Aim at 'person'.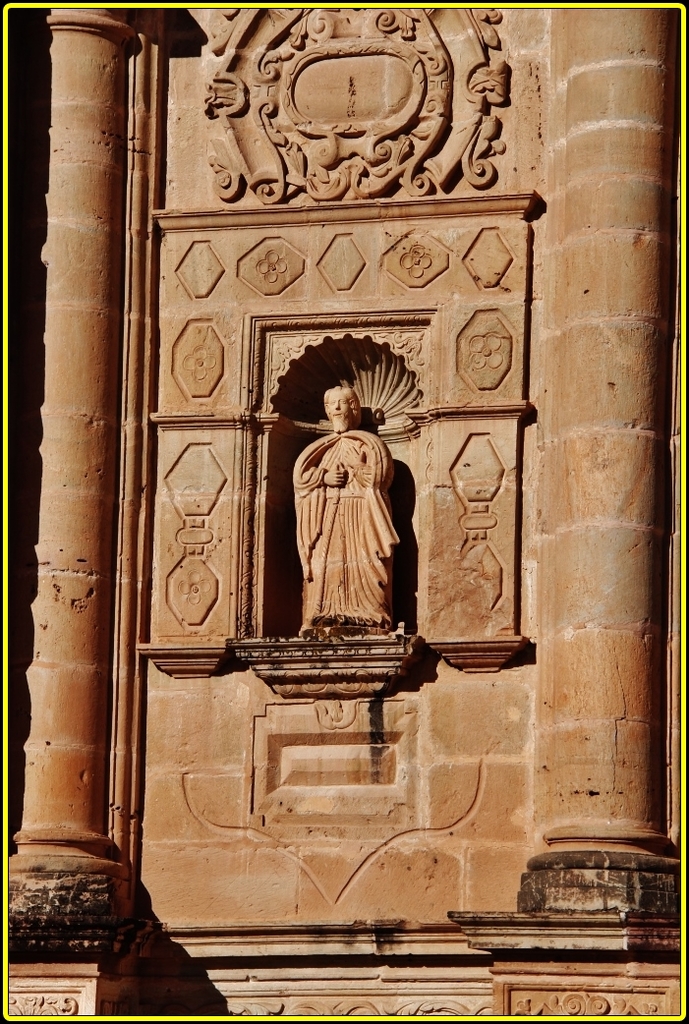
Aimed at (286,383,410,637).
